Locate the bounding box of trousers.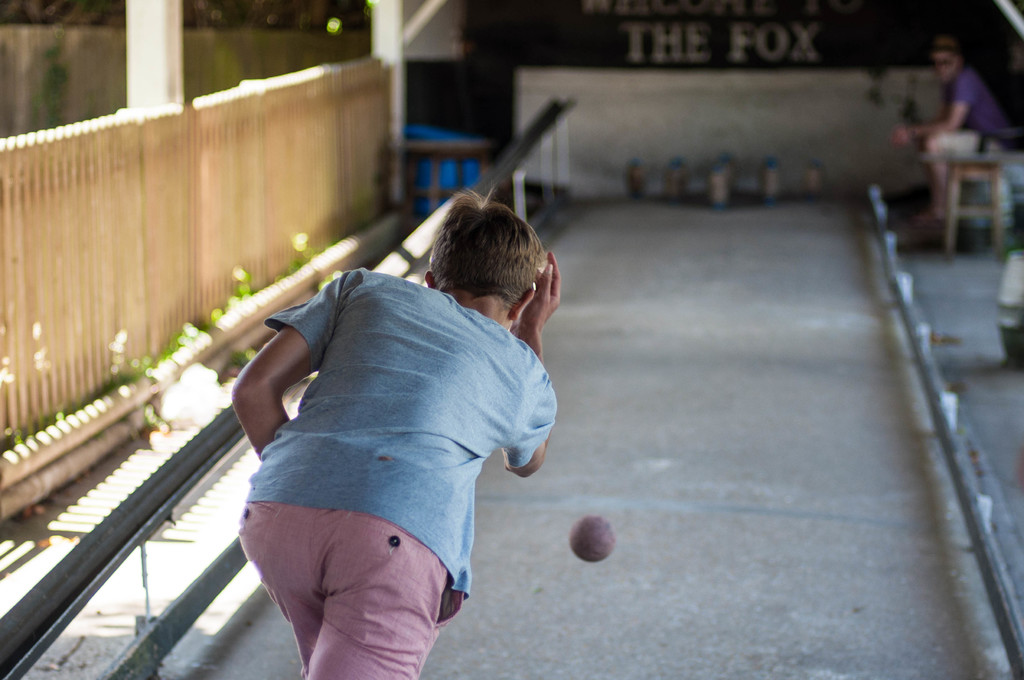
Bounding box: locate(230, 497, 465, 679).
